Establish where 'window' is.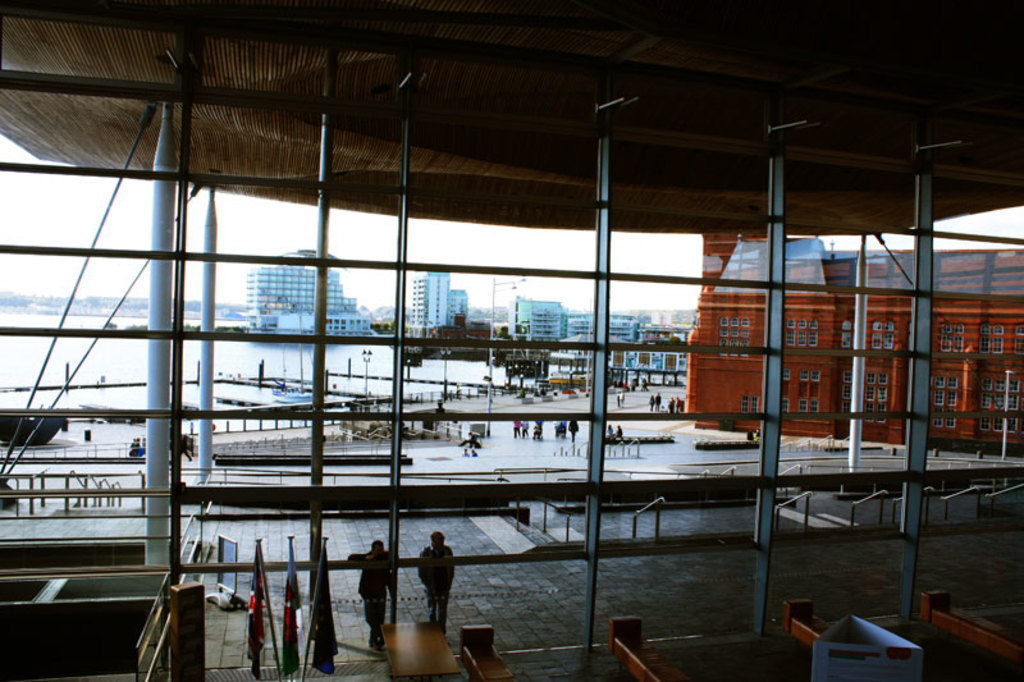
Established at Rect(842, 371, 856, 418).
